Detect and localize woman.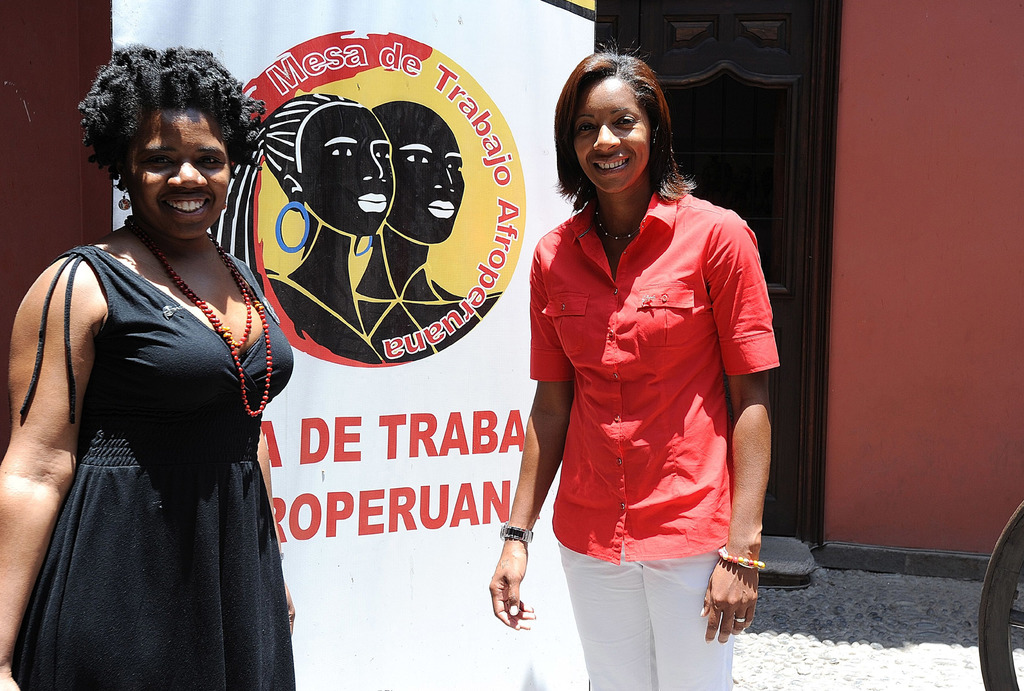
Localized at pyautogui.locateOnScreen(22, 56, 305, 684).
